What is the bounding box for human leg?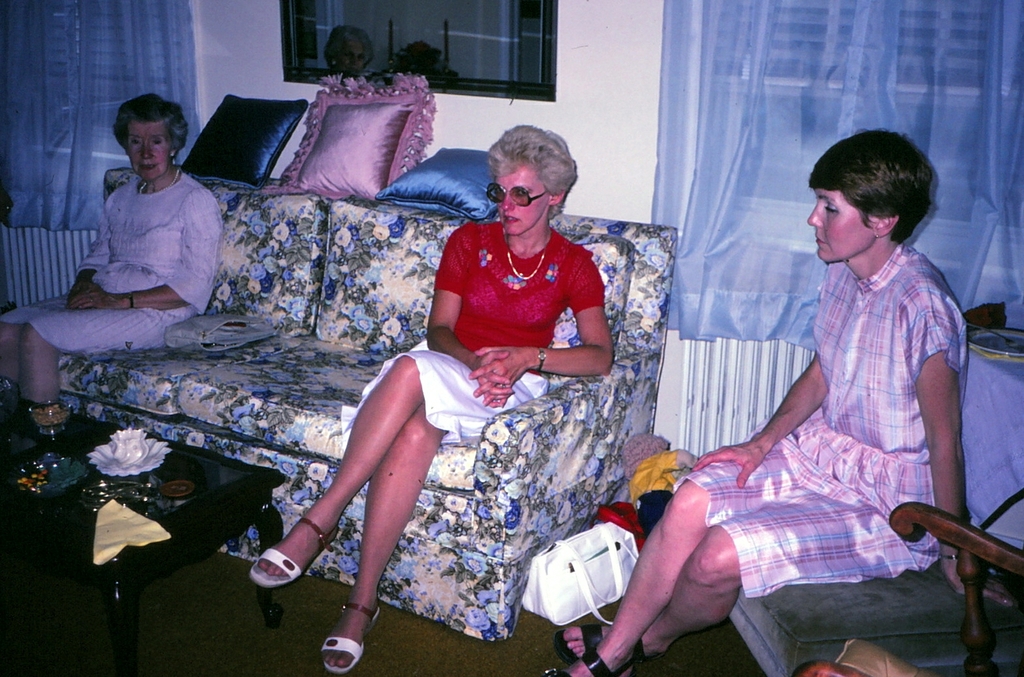
0:294:64:388.
